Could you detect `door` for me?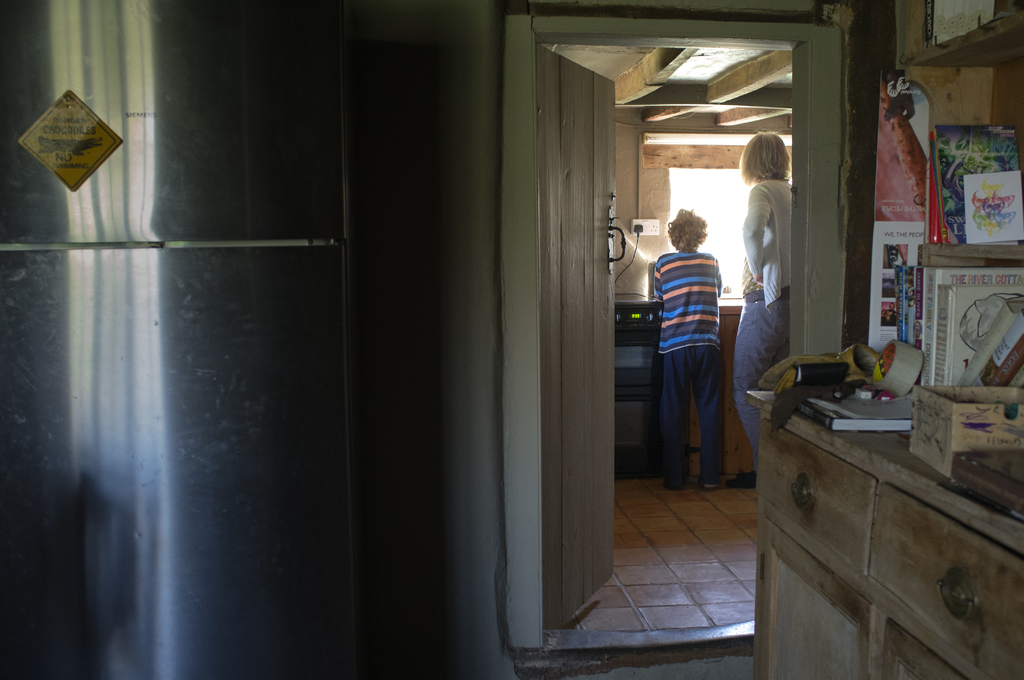
Detection result: (496,2,661,650).
